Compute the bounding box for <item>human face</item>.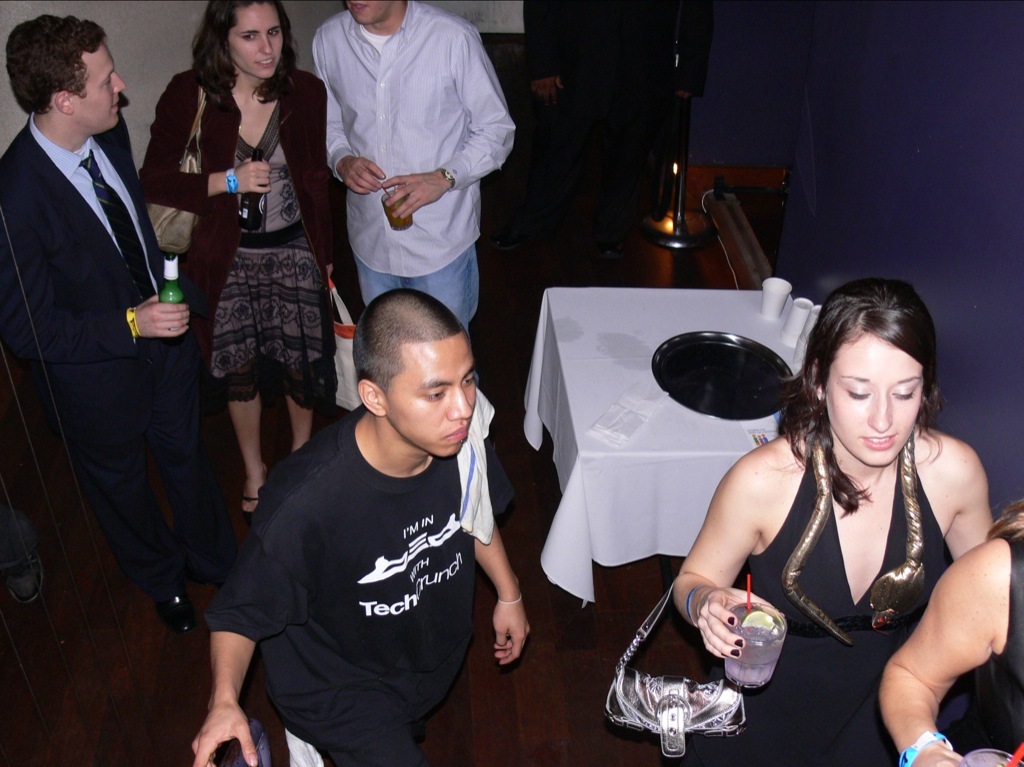
select_region(220, 5, 289, 76).
